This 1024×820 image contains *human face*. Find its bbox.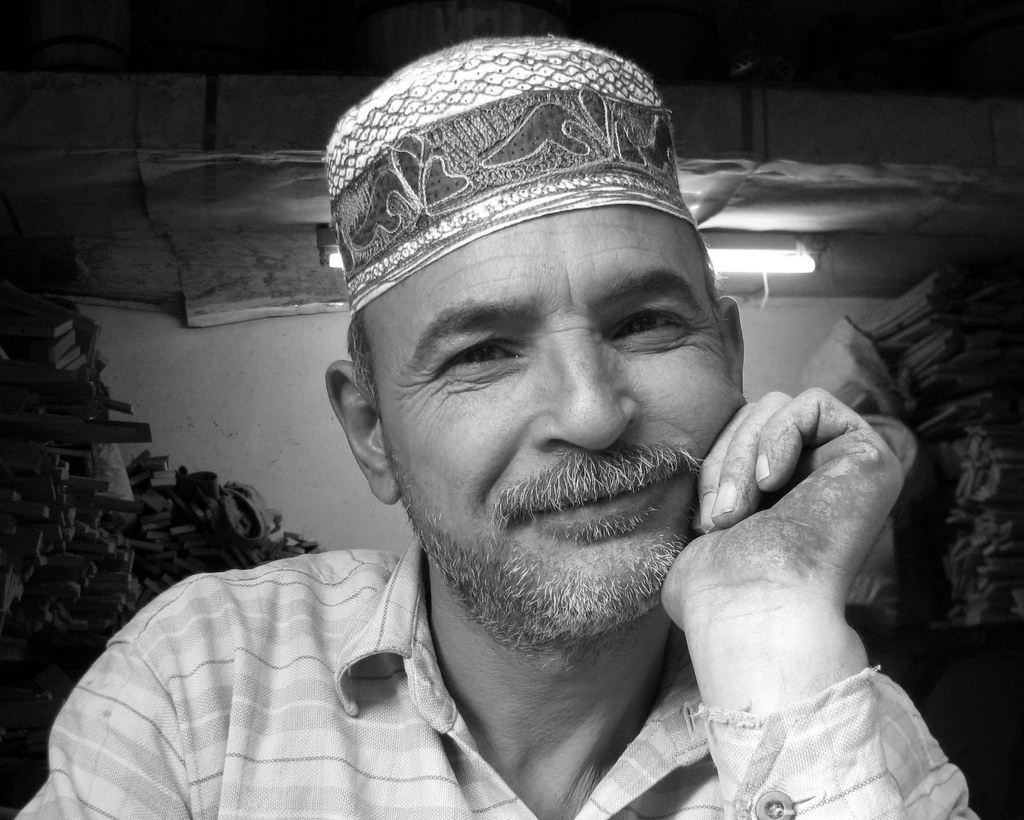
[x1=376, y1=207, x2=728, y2=575].
